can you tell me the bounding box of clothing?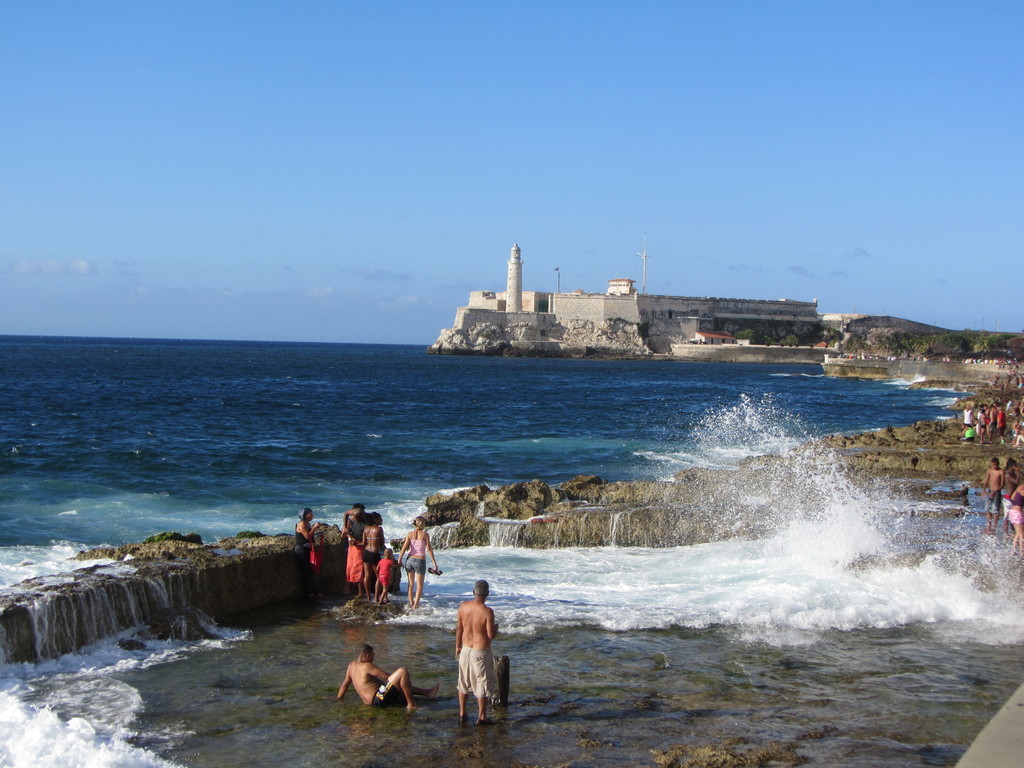
bbox=(452, 646, 493, 702).
